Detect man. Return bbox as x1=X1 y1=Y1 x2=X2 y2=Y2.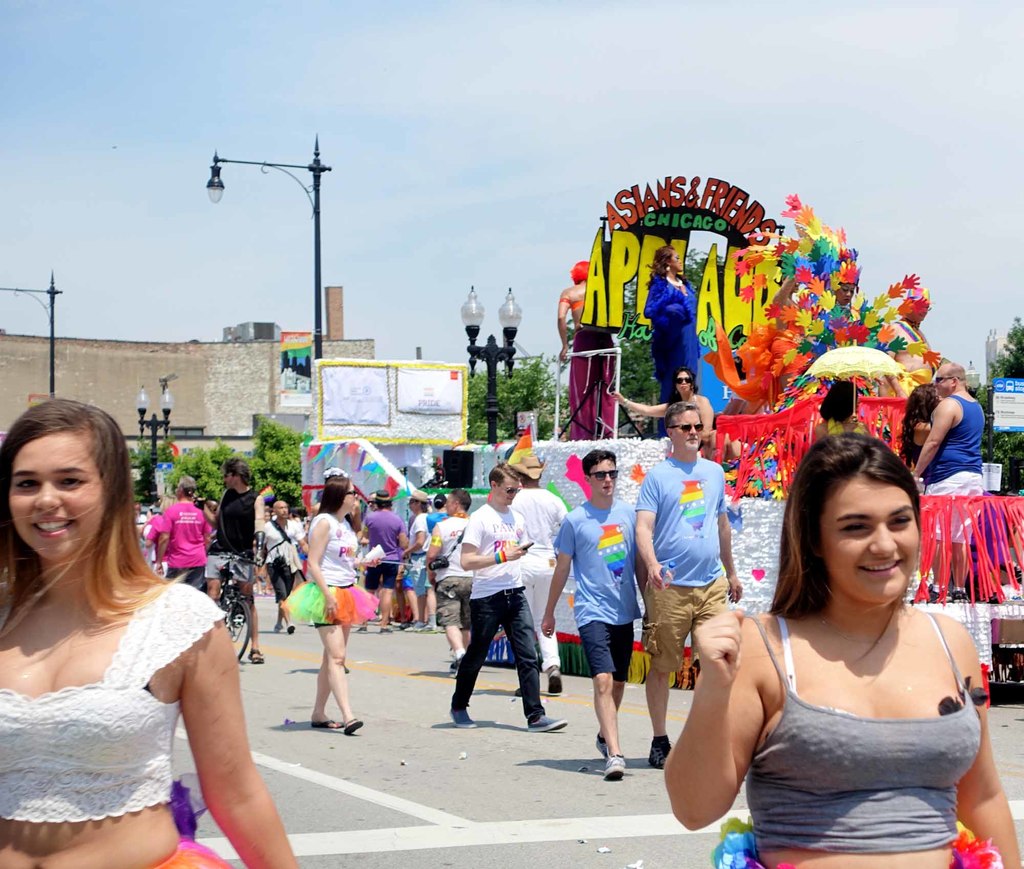
x1=403 y1=491 x2=429 y2=631.
